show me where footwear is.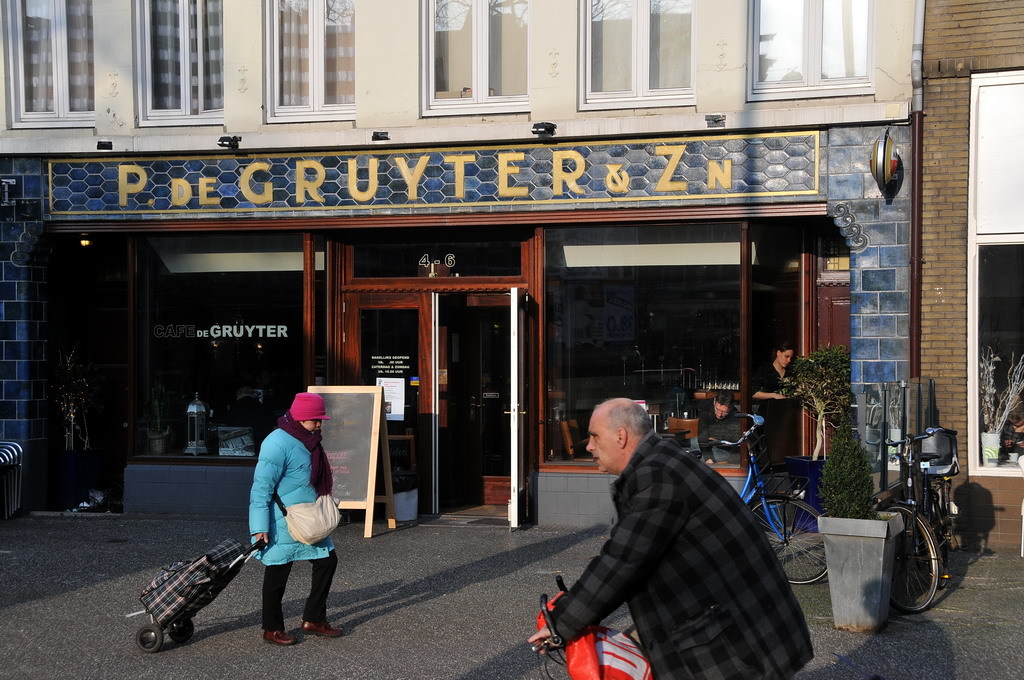
footwear is at <bbox>302, 613, 344, 639</bbox>.
